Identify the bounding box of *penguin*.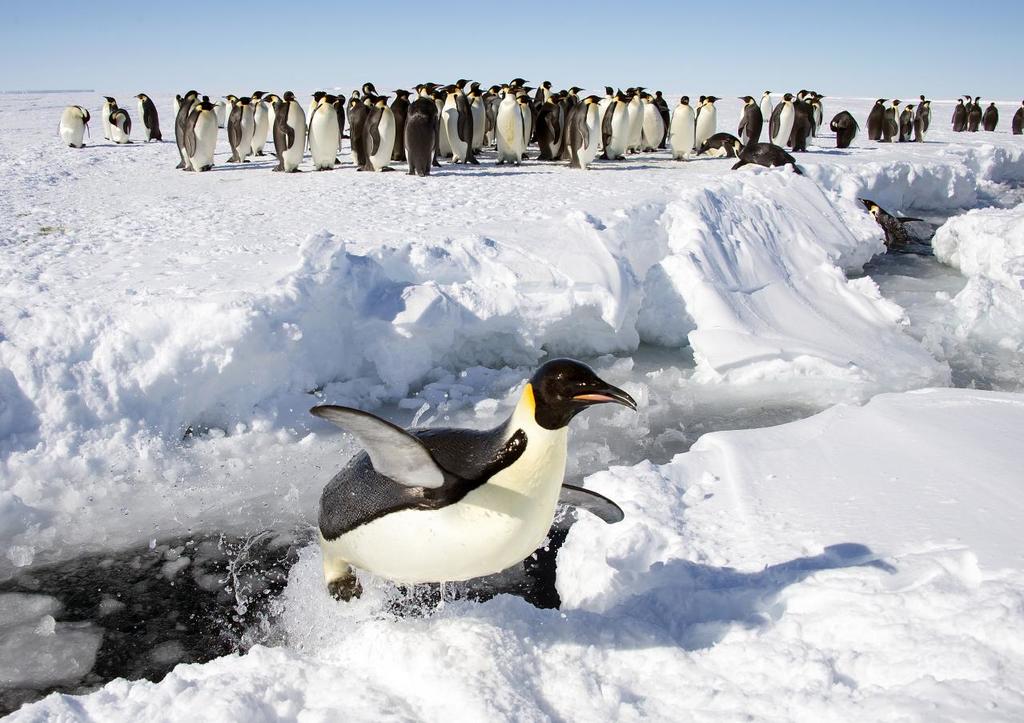
[left=436, top=82, right=481, bottom=163].
